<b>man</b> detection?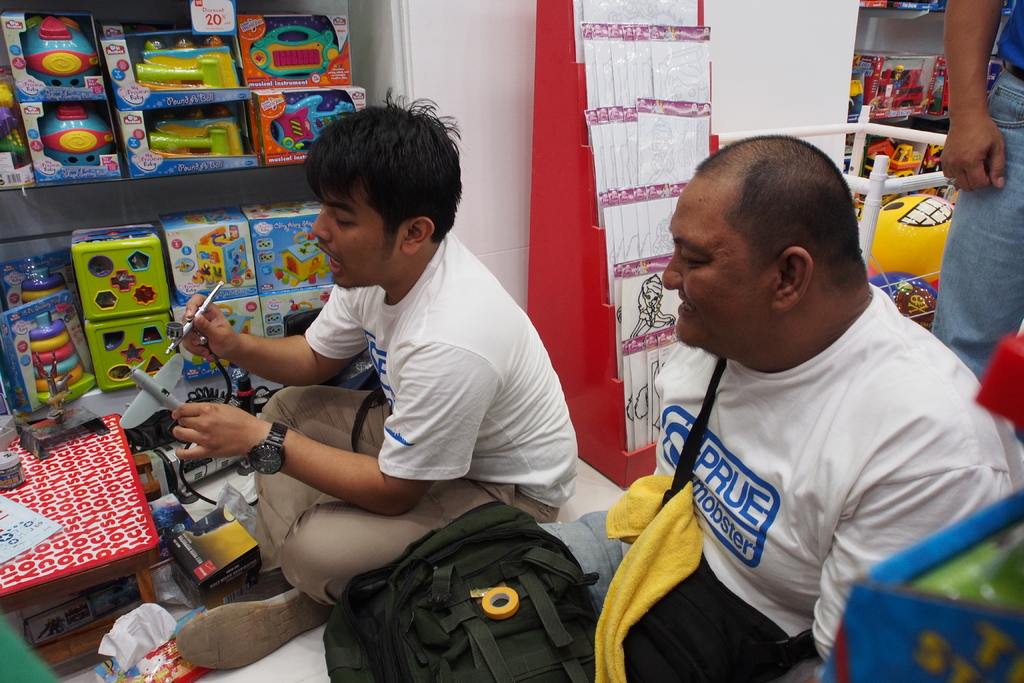
924/9/1023/375
